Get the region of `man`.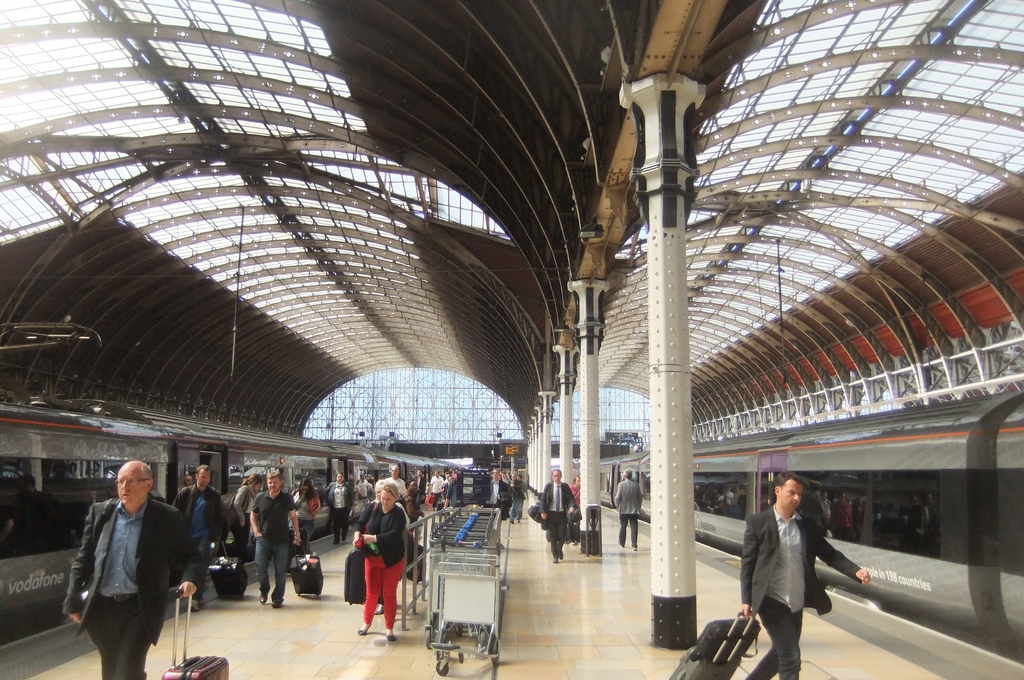
[x1=413, y1=467, x2=431, y2=502].
